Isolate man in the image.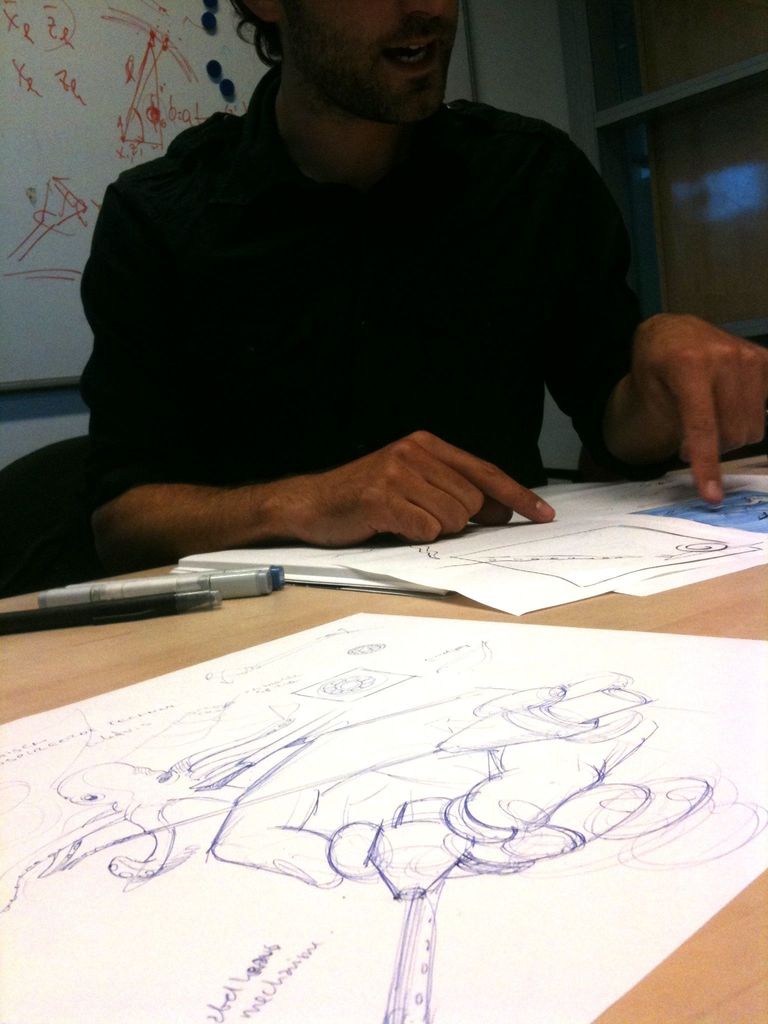
Isolated region: (74,0,767,556).
